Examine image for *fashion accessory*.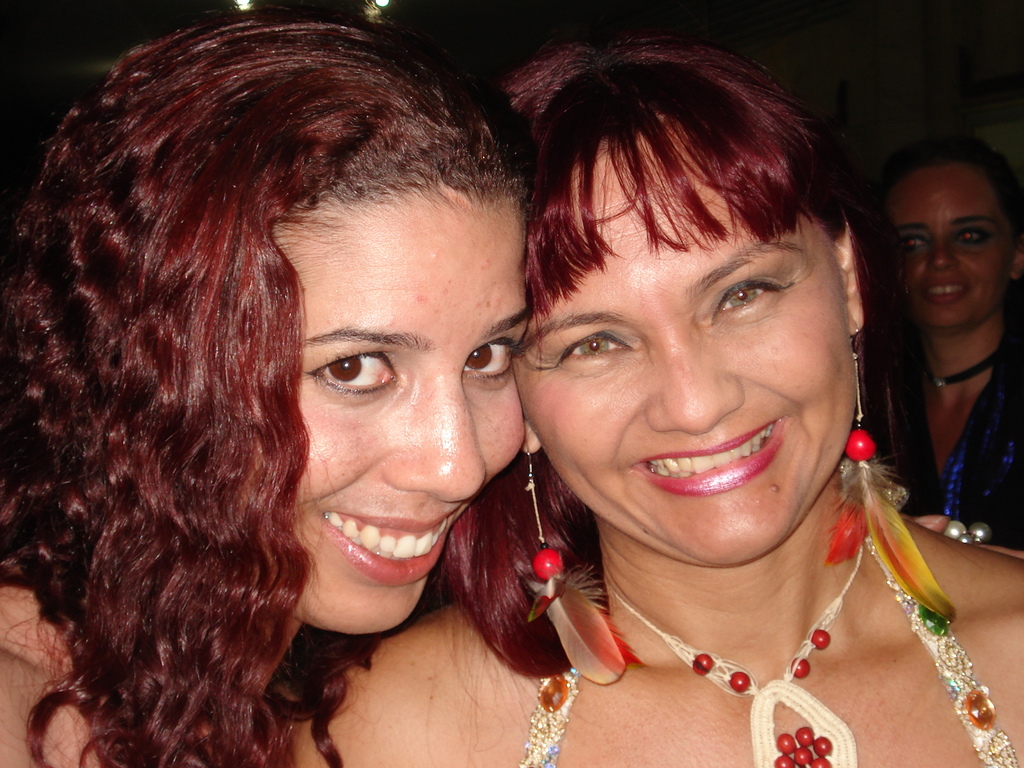
Examination result: (605, 536, 864, 767).
